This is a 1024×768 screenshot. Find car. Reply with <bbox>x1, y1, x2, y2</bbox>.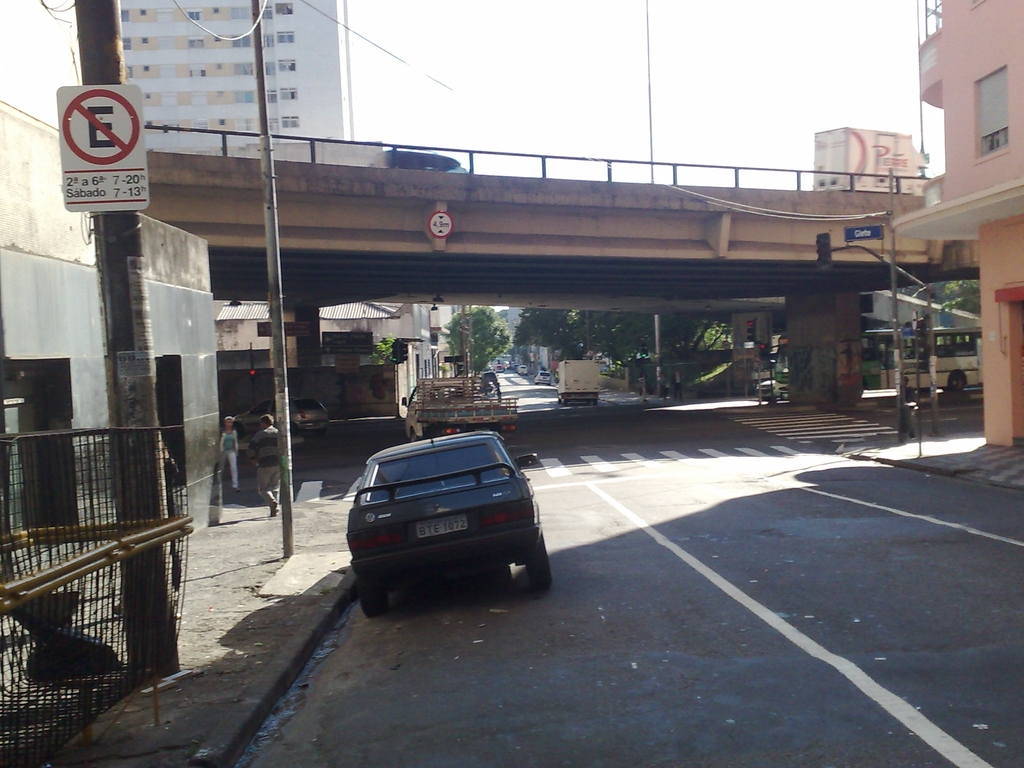
<bbox>534, 371, 553, 384</bbox>.
